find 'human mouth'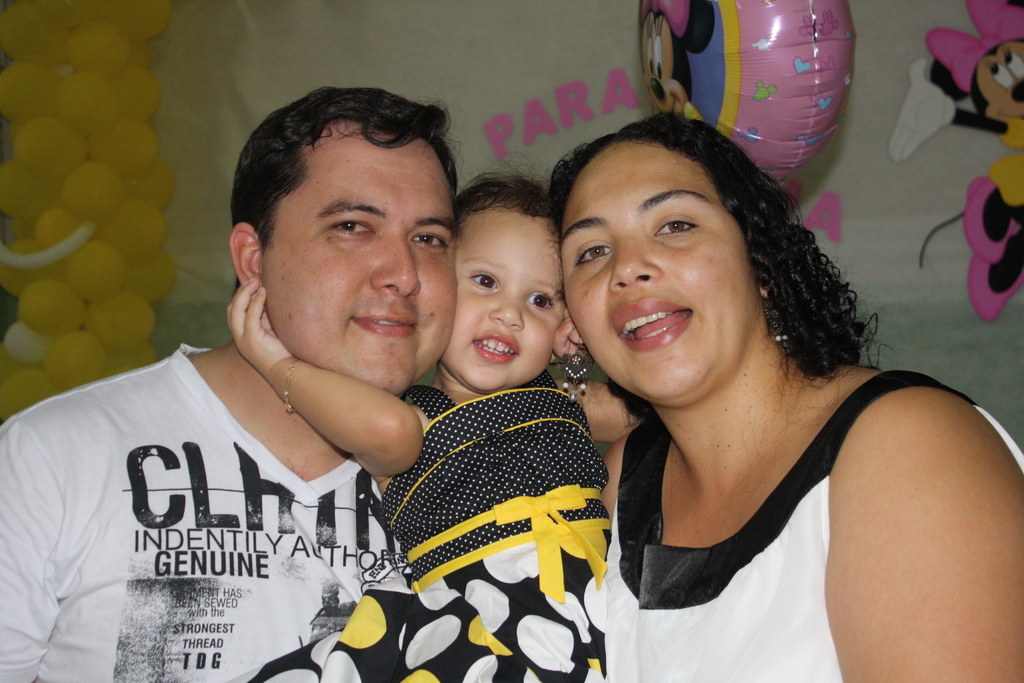
474, 333, 520, 361
